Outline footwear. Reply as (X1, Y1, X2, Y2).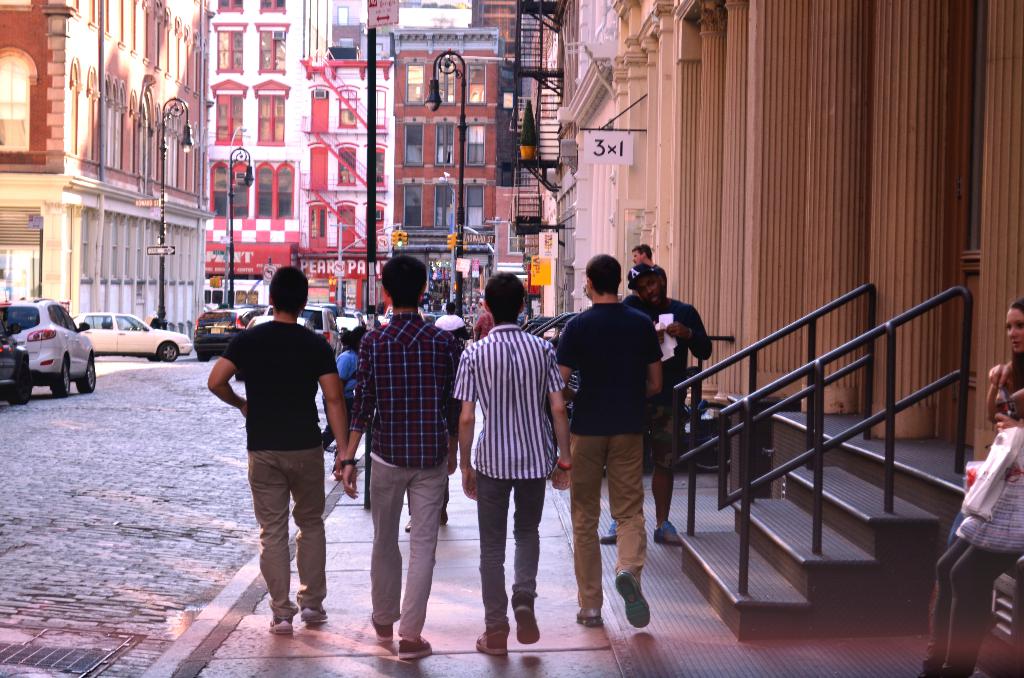
(653, 522, 681, 546).
